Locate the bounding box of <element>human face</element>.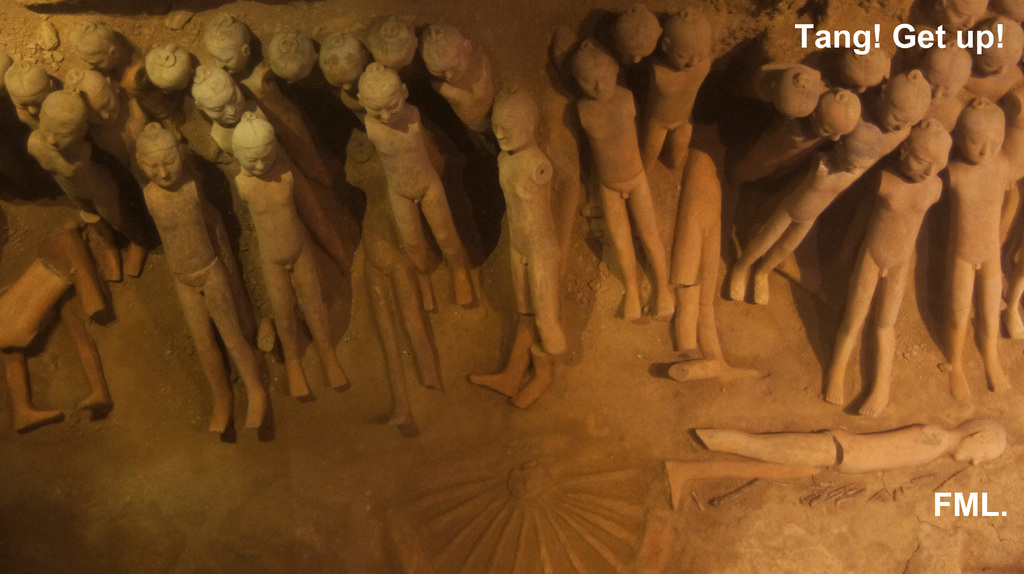
Bounding box: (979,59,1007,73).
